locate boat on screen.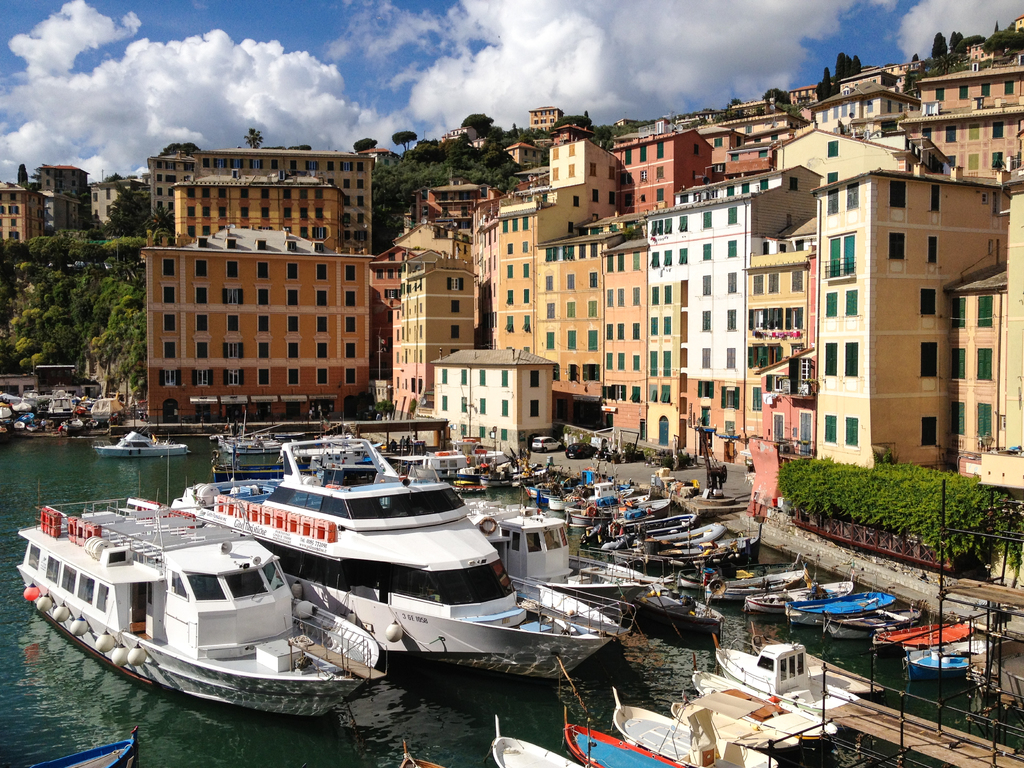
On screen at left=650, top=524, right=724, bottom=543.
